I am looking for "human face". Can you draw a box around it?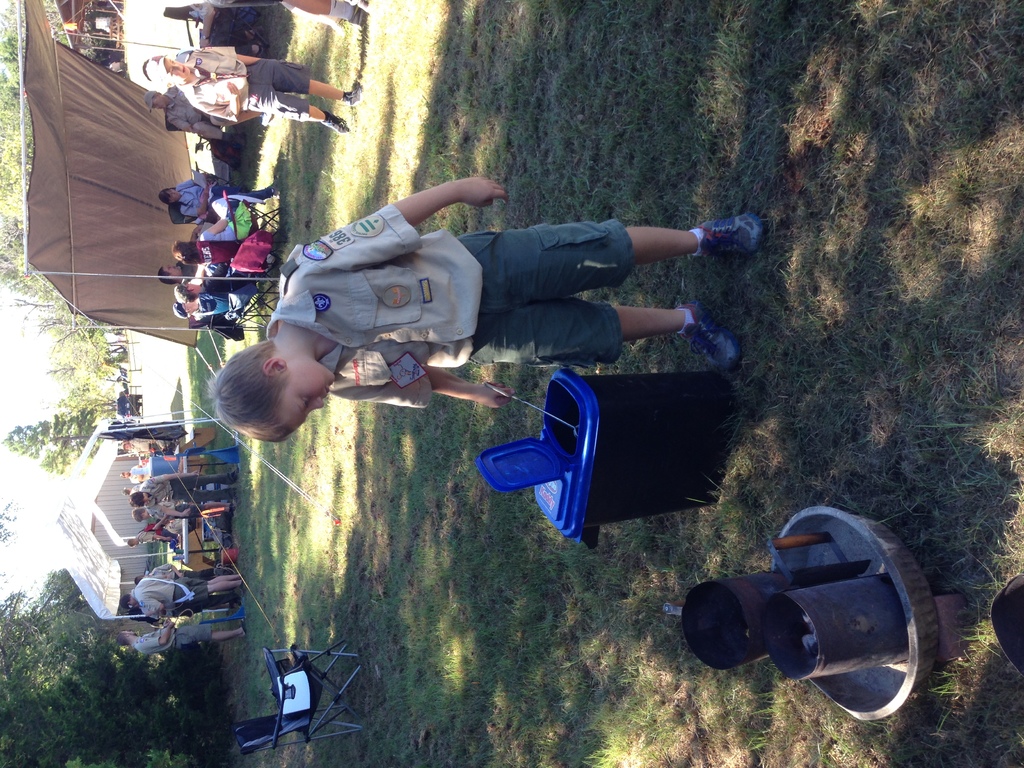
Sure, the bounding box is [left=276, top=356, right=334, bottom=435].
